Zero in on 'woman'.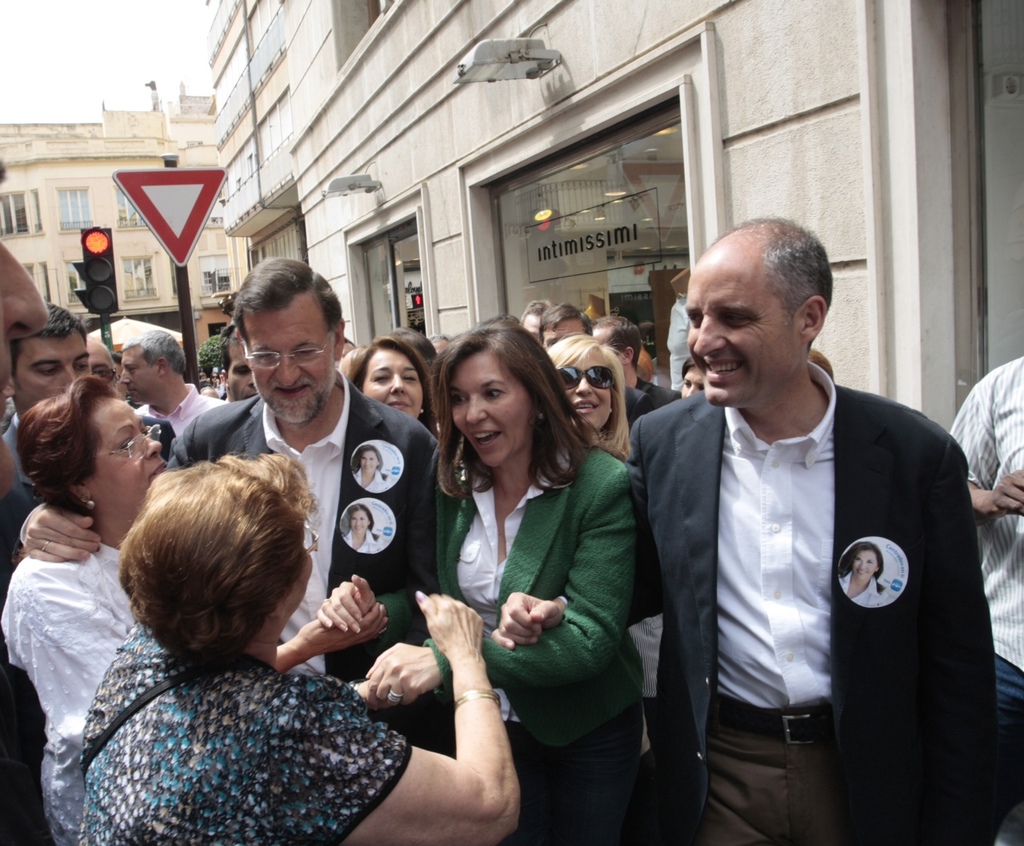
Zeroed in: locate(0, 348, 166, 768).
